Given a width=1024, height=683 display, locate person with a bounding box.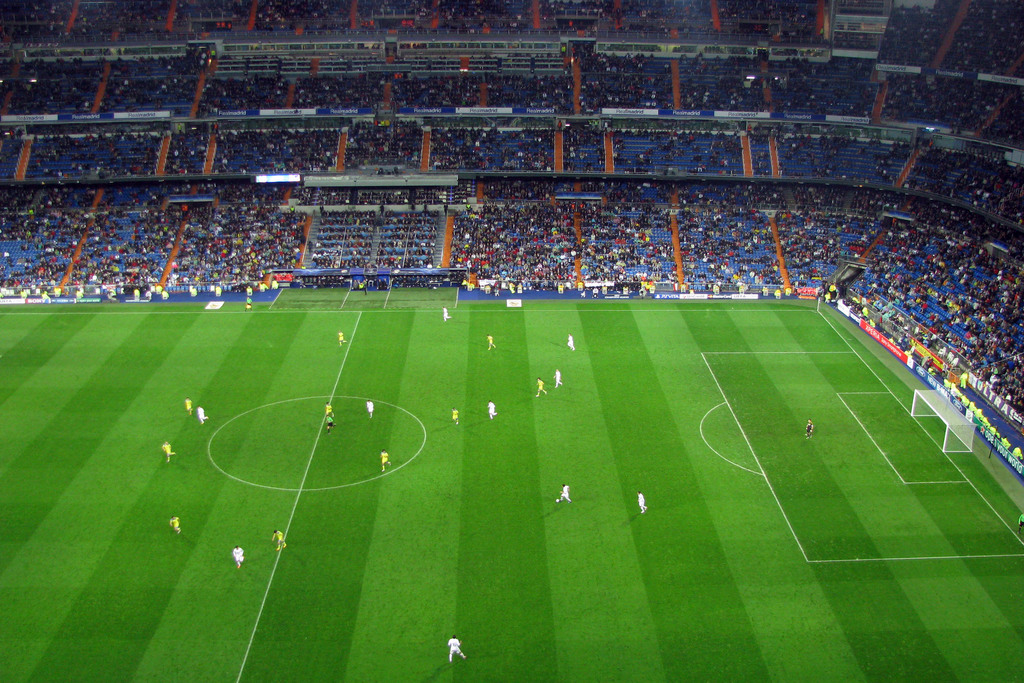
Located: BBox(271, 532, 286, 552).
